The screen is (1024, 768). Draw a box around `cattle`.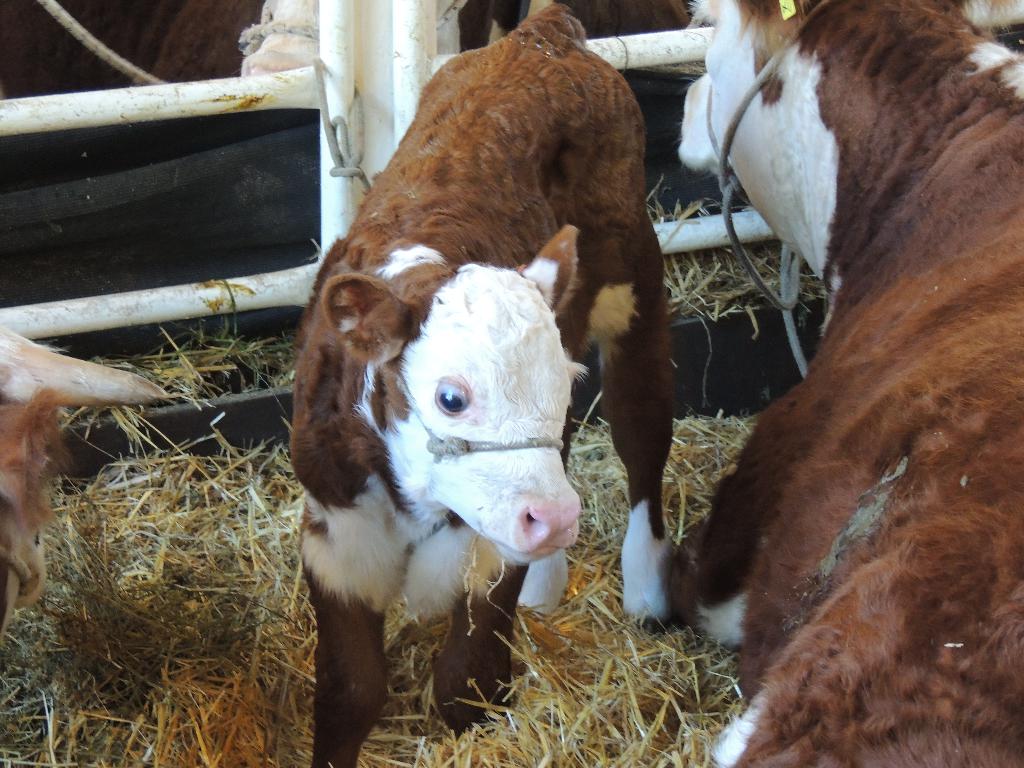
locate(682, 0, 1023, 767).
